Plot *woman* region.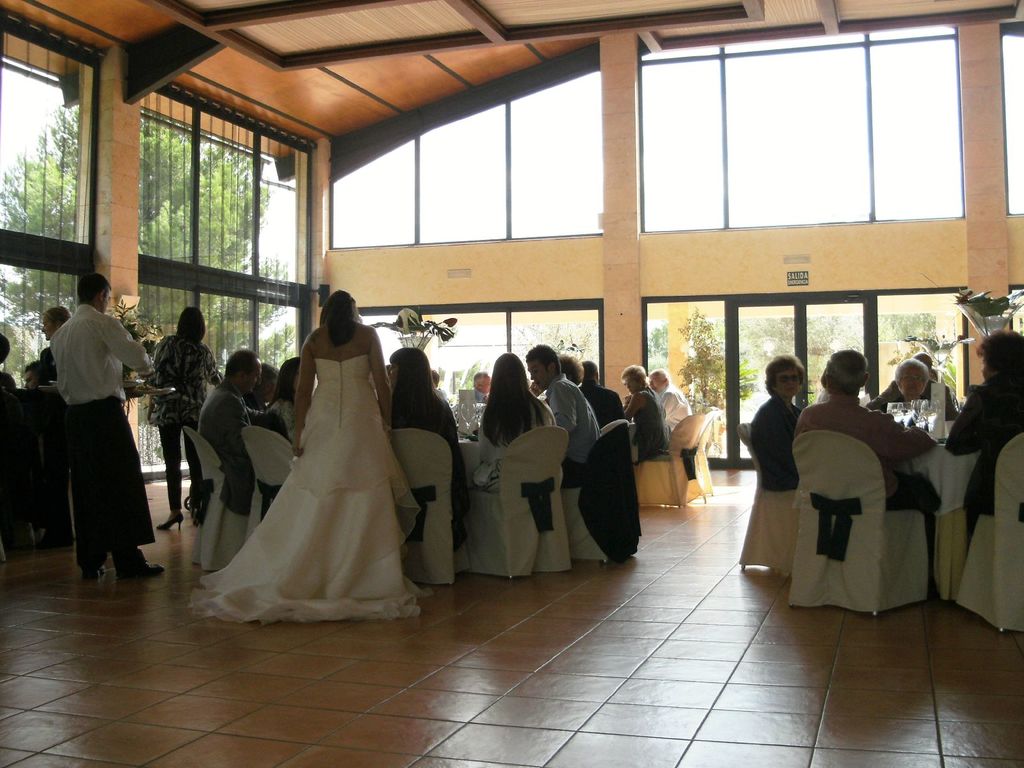
Plotted at 224 271 394 607.
